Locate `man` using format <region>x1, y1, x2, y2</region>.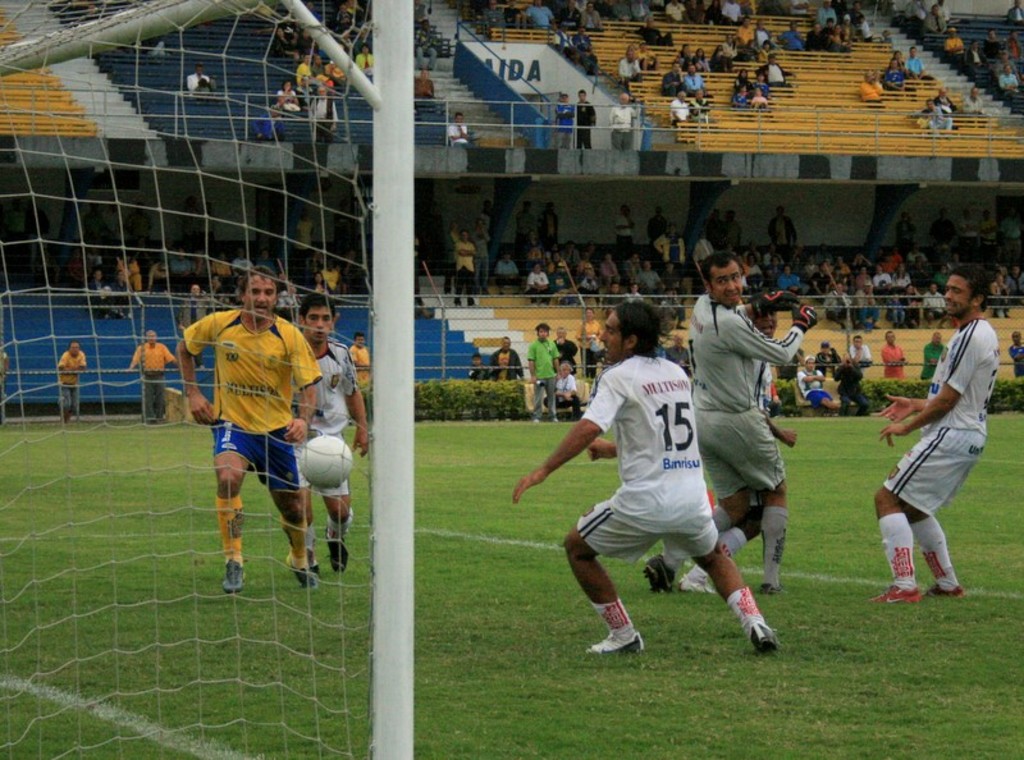
<region>100, 197, 123, 241</region>.
